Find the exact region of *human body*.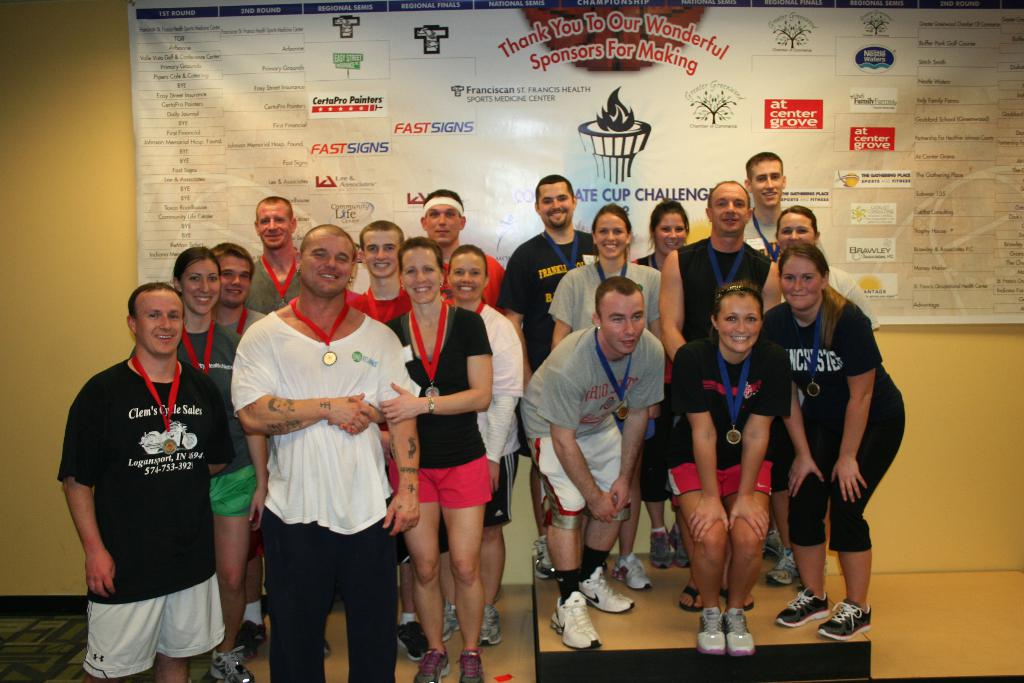
Exact region: l=661, t=269, r=765, b=658.
